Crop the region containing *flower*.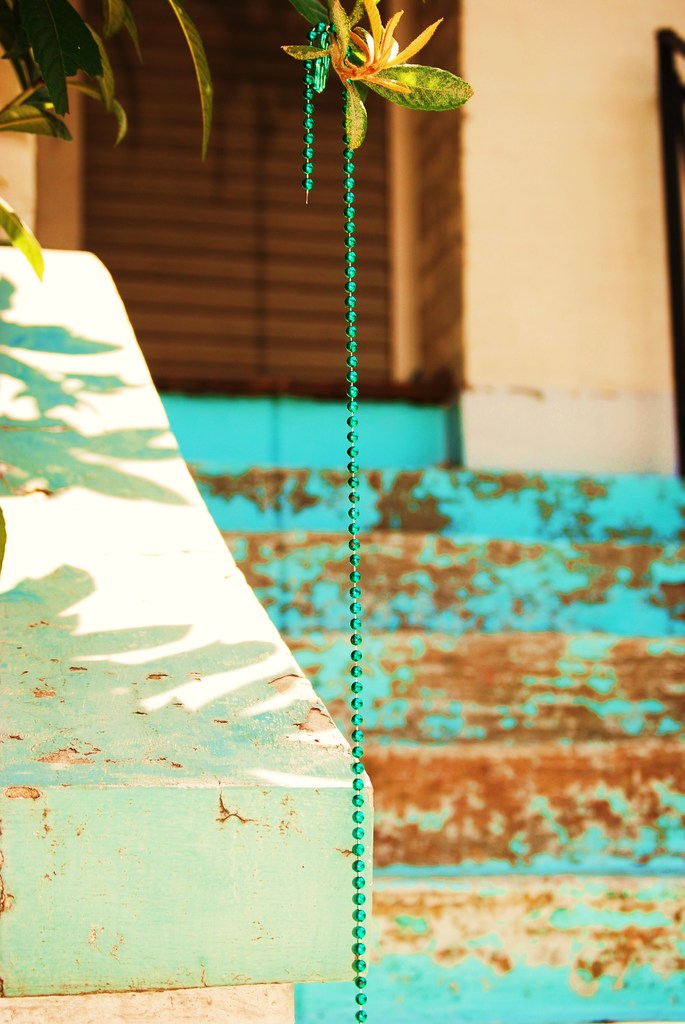
Crop region: 335/3/450/94.
